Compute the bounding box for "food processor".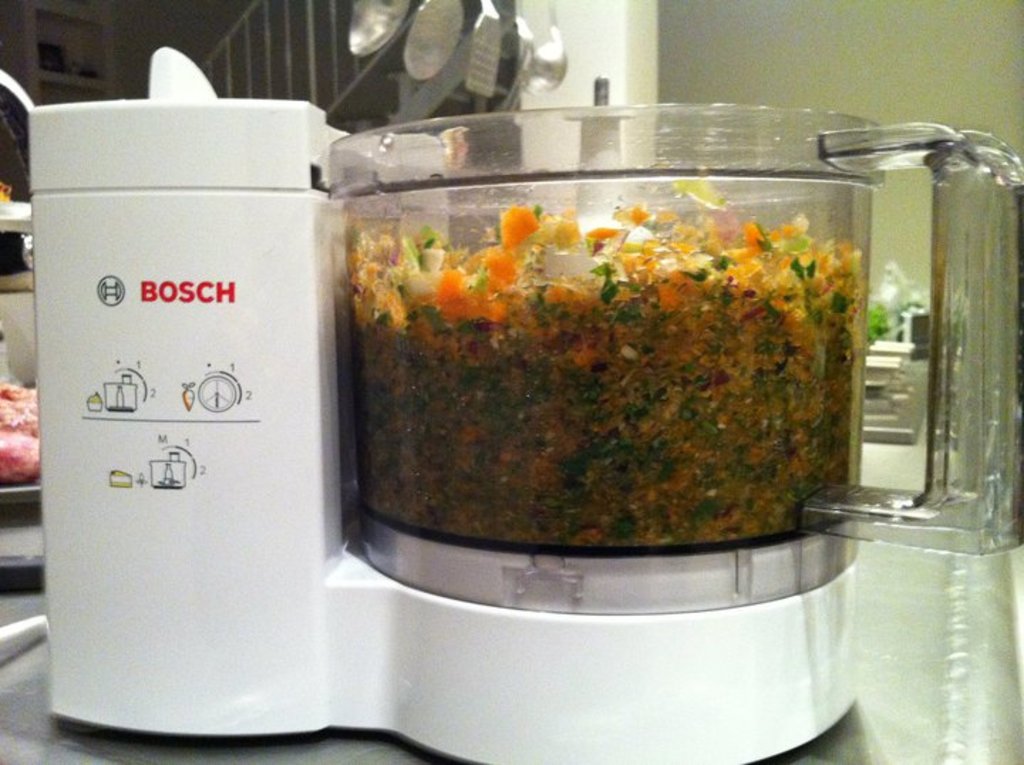
<box>31,46,1023,764</box>.
